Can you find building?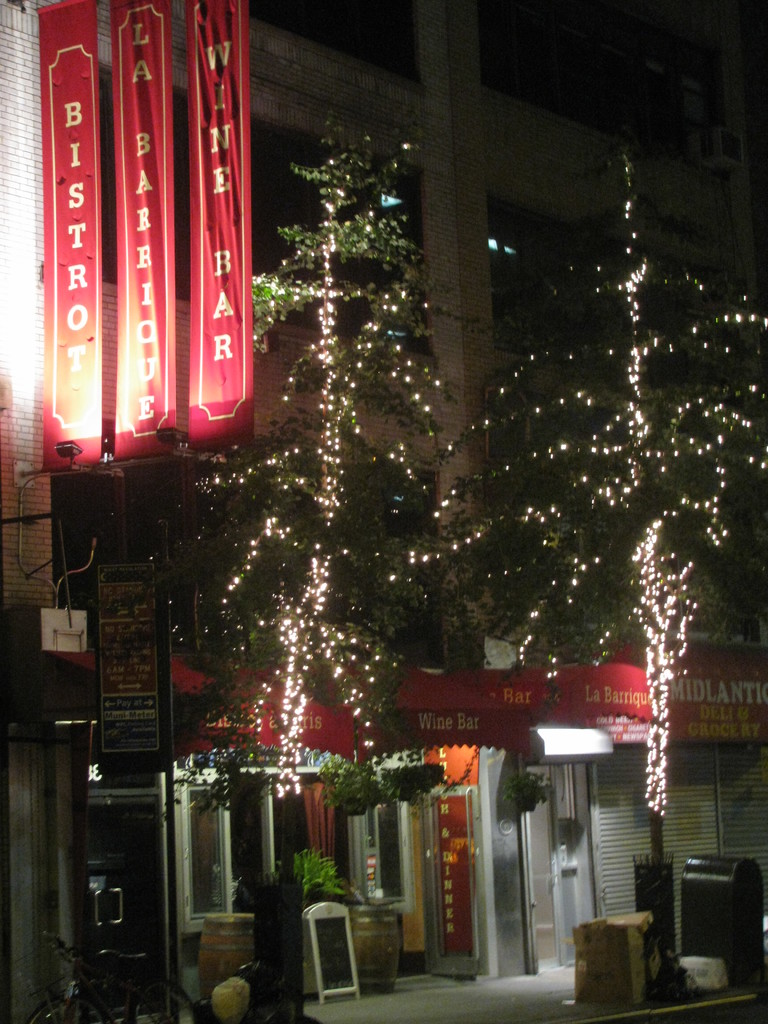
Yes, bounding box: [left=0, top=0, right=767, bottom=1023].
